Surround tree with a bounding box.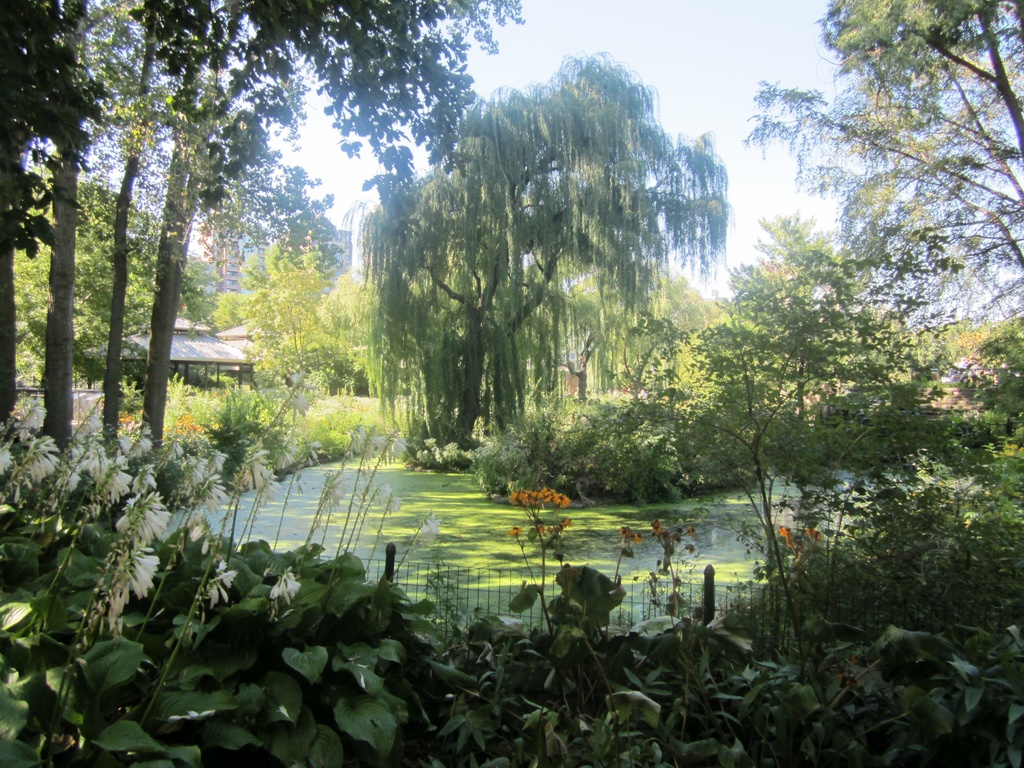
pyautogui.locateOnScreen(314, 248, 409, 403).
